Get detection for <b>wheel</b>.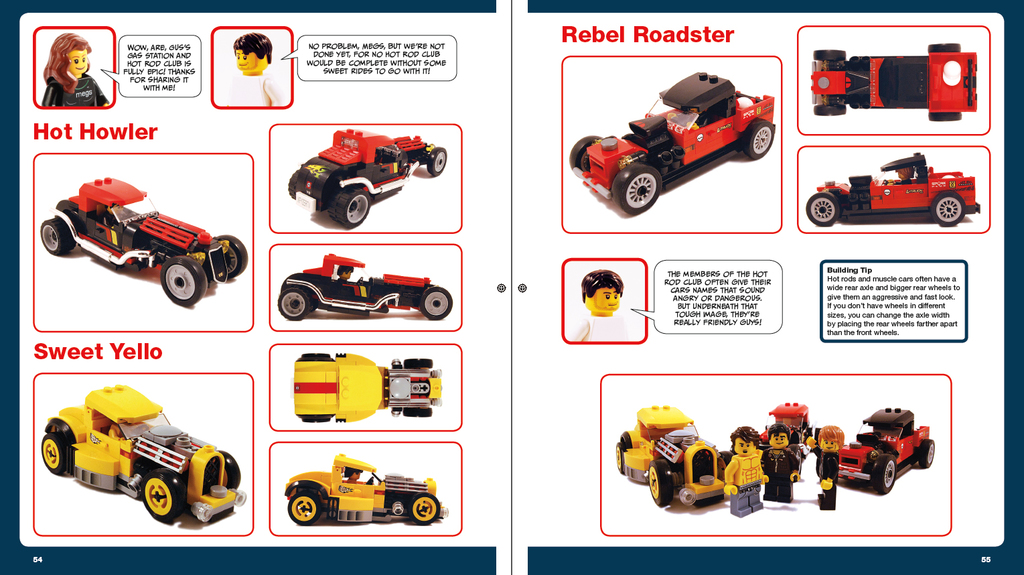
Detection: 301,352,330,359.
